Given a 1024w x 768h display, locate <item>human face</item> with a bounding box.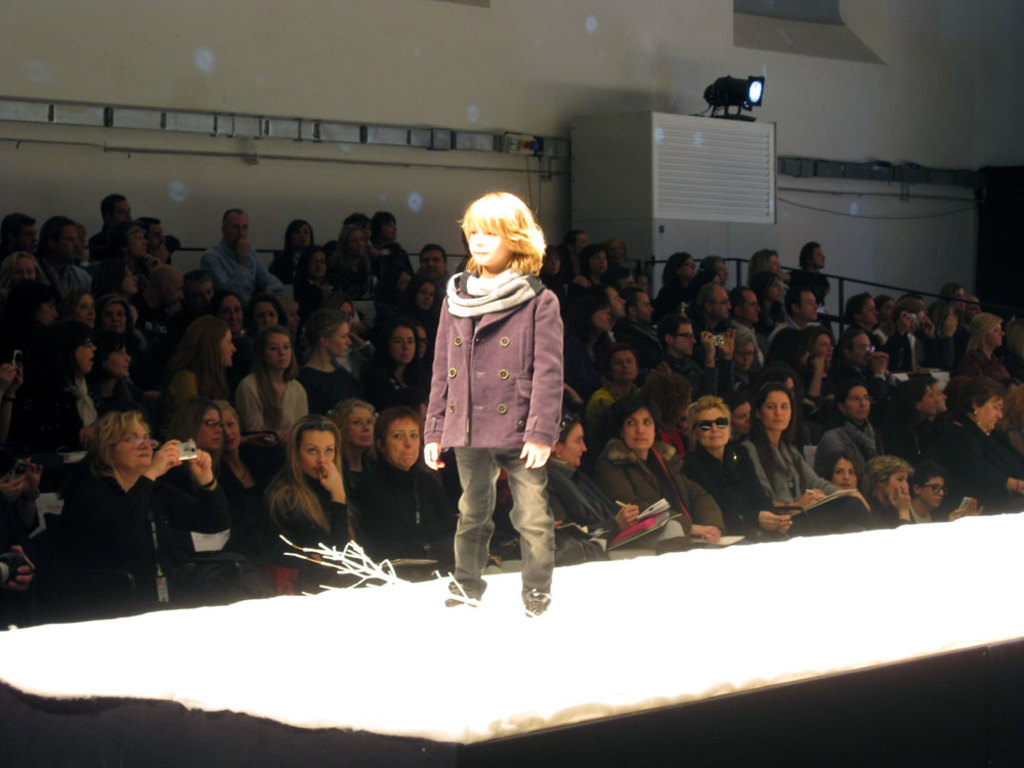
Located: (909, 302, 936, 336).
